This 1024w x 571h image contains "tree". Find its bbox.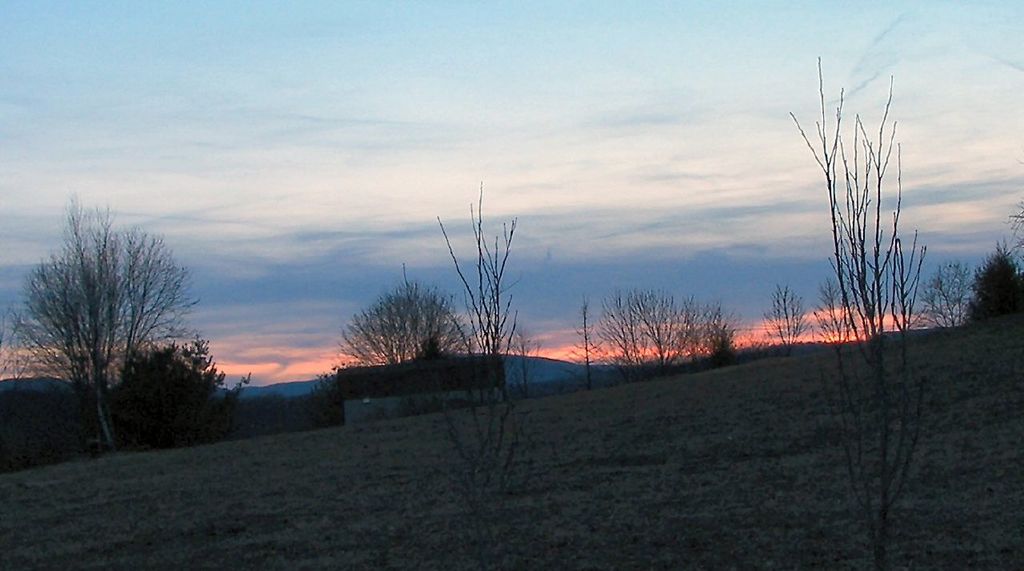
x1=94, y1=337, x2=255, y2=461.
